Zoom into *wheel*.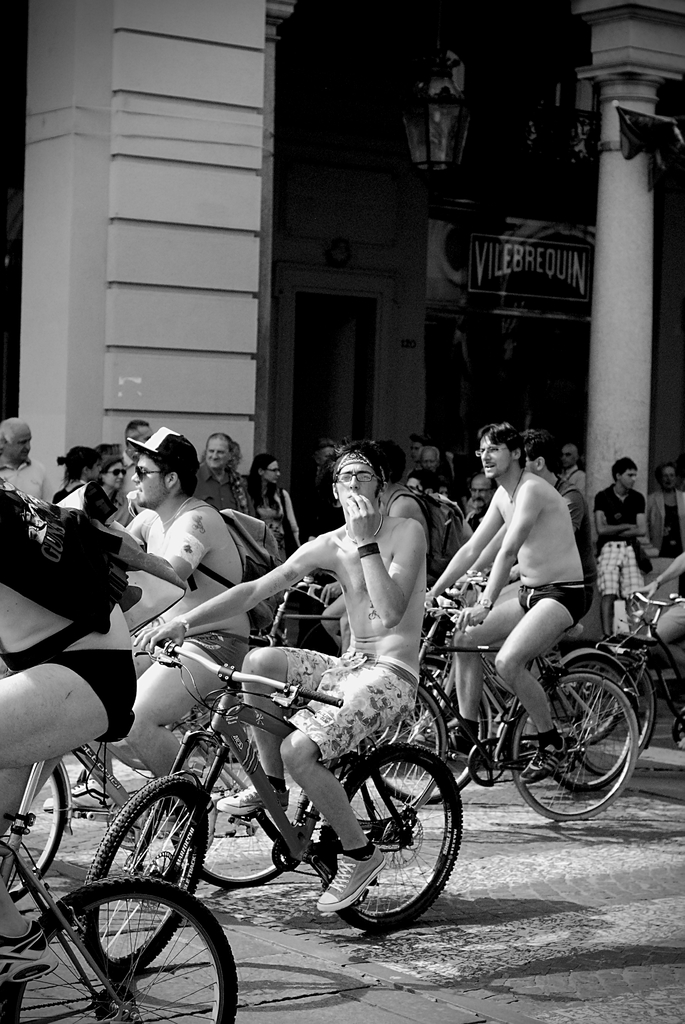
Zoom target: [x1=0, y1=875, x2=235, y2=1023].
